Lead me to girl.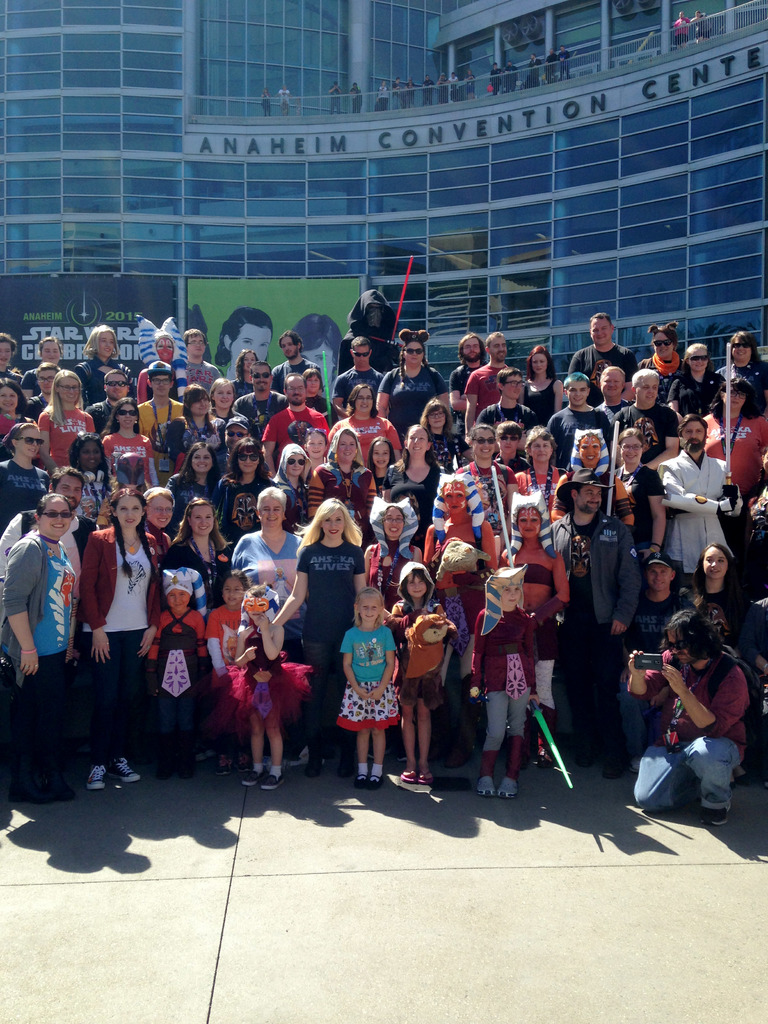
Lead to l=369, t=435, r=397, b=490.
